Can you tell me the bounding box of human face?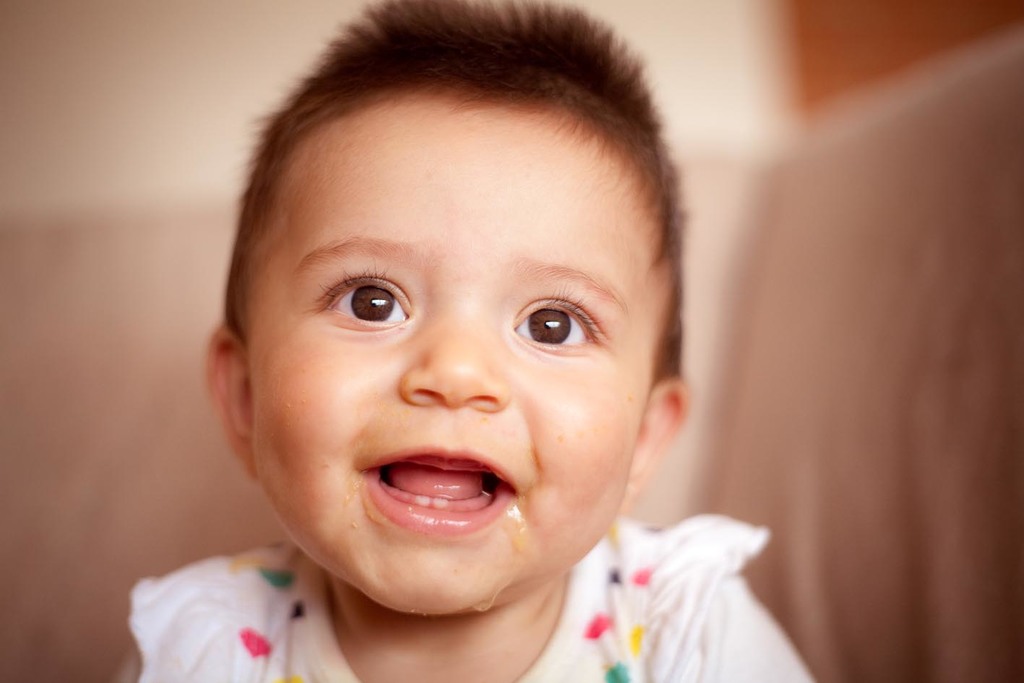
bbox=(248, 77, 665, 612).
